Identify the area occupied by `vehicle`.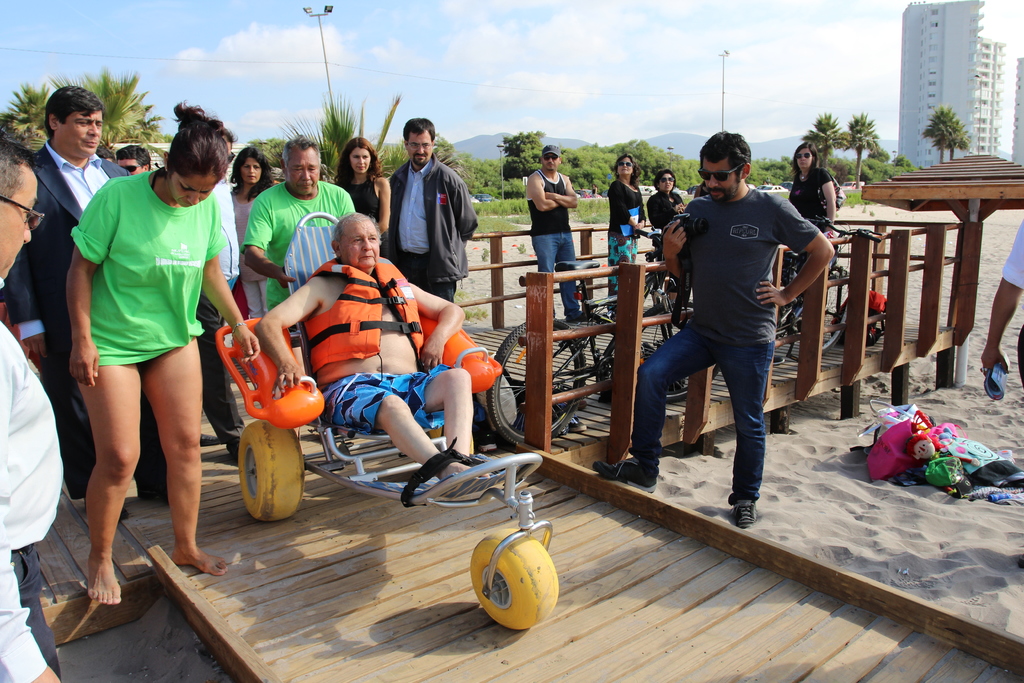
Area: rect(488, 250, 709, 448).
